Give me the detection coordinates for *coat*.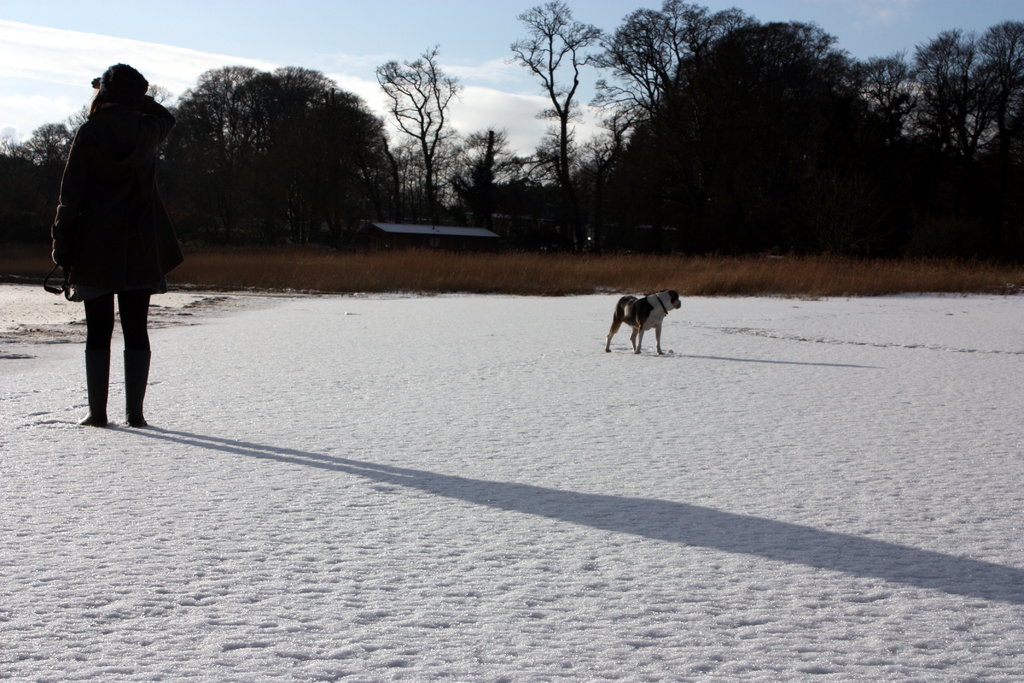
l=53, t=66, r=175, b=305.
